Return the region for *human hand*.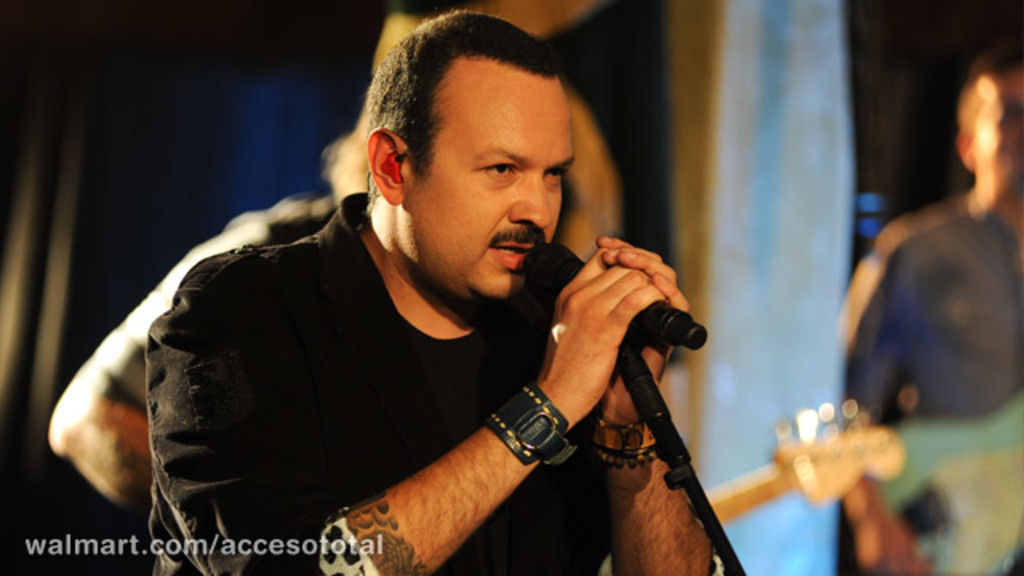
856:514:931:574.
